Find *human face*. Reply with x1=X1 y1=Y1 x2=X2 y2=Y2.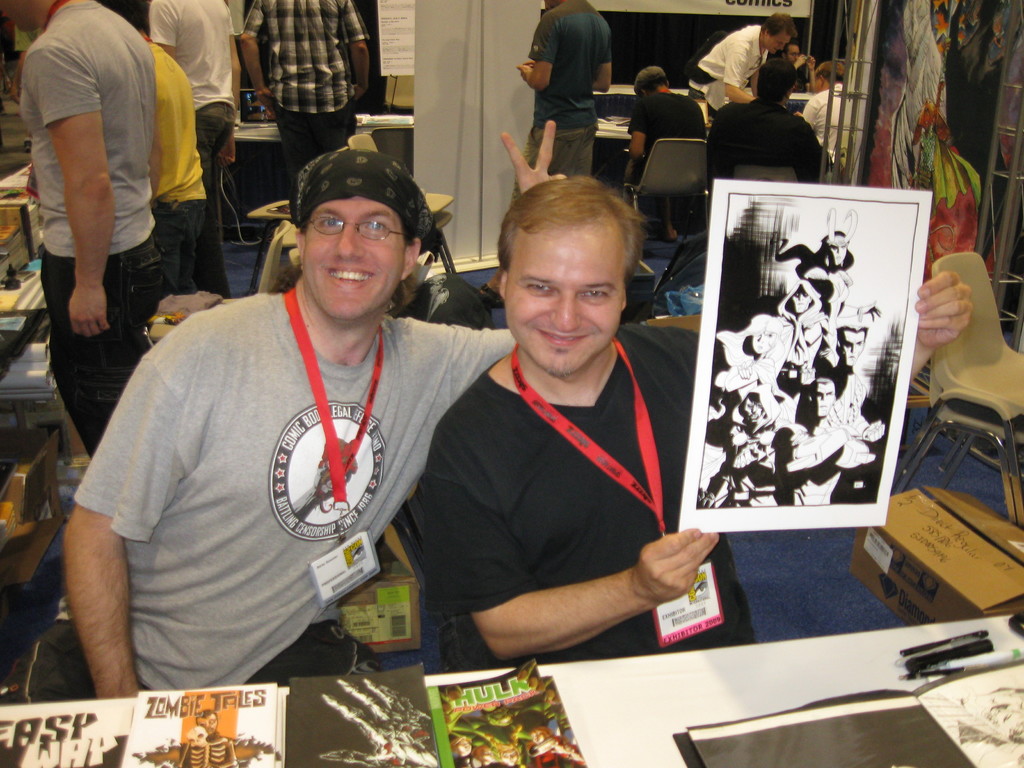
x1=817 y1=381 x2=829 y2=412.
